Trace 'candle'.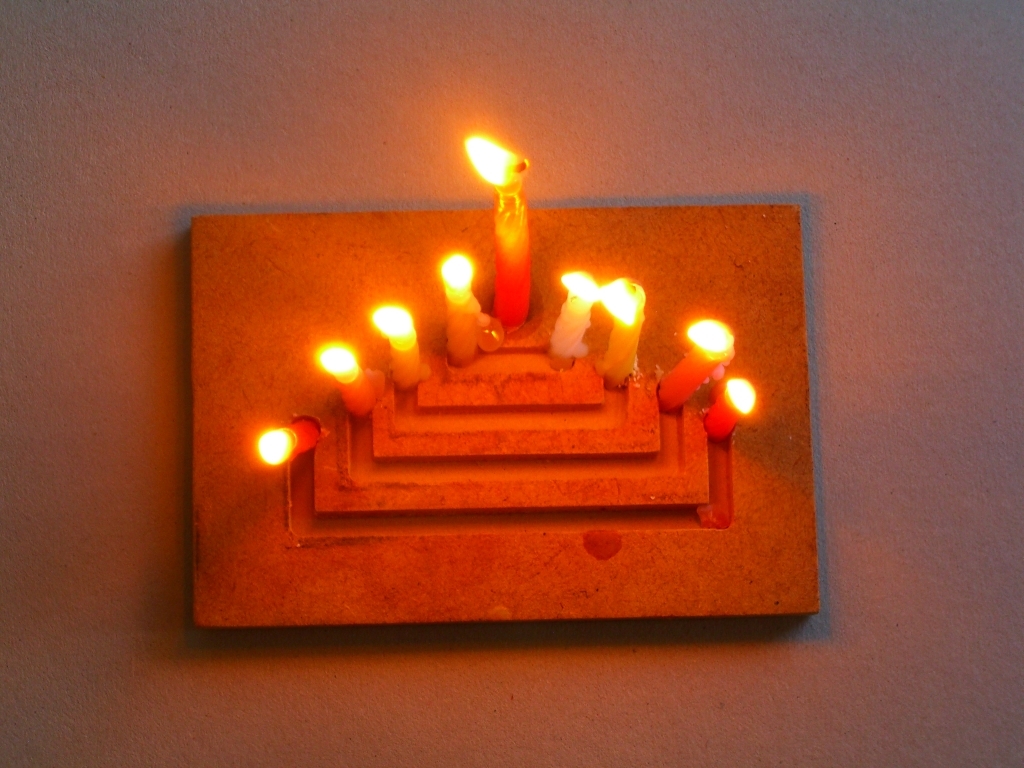
Traced to detection(604, 271, 635, 384).
